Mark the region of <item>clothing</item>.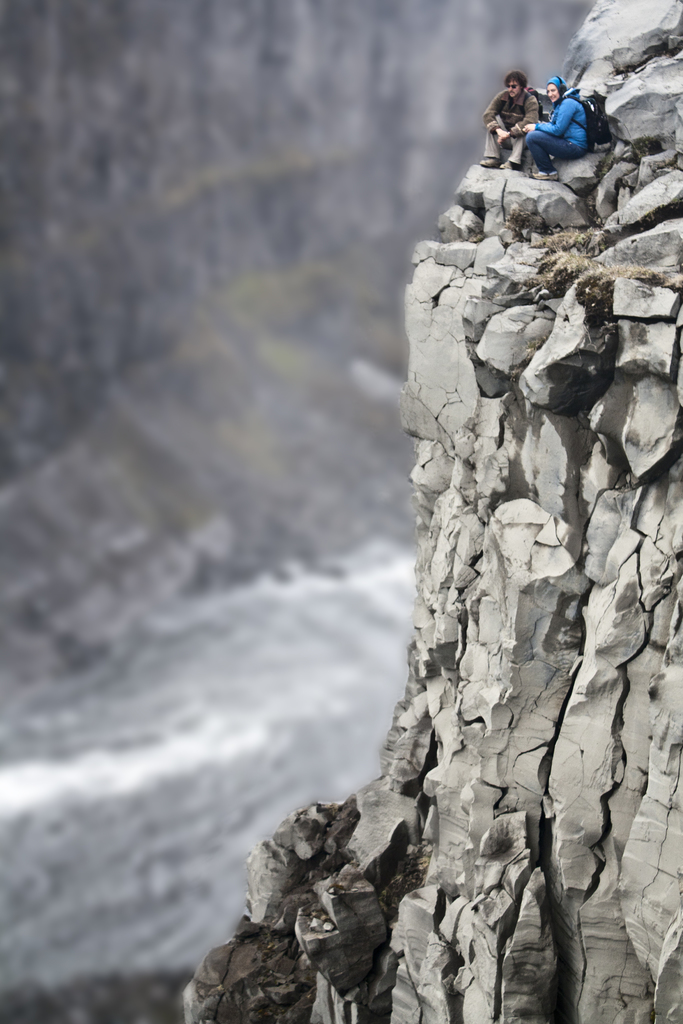
Region: 515,108,620,175.
